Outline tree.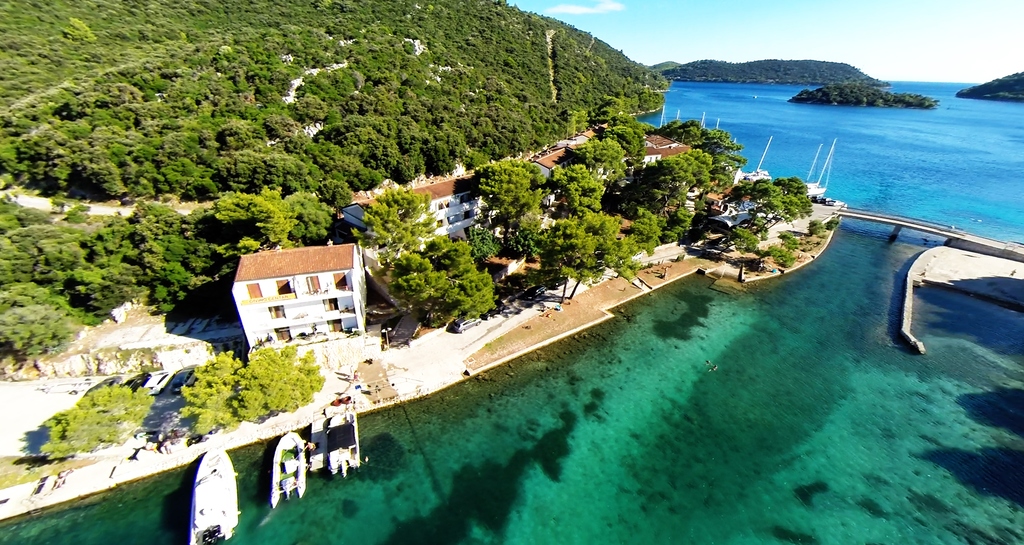
Outline: bbox=[754, 177, 813, 221].
